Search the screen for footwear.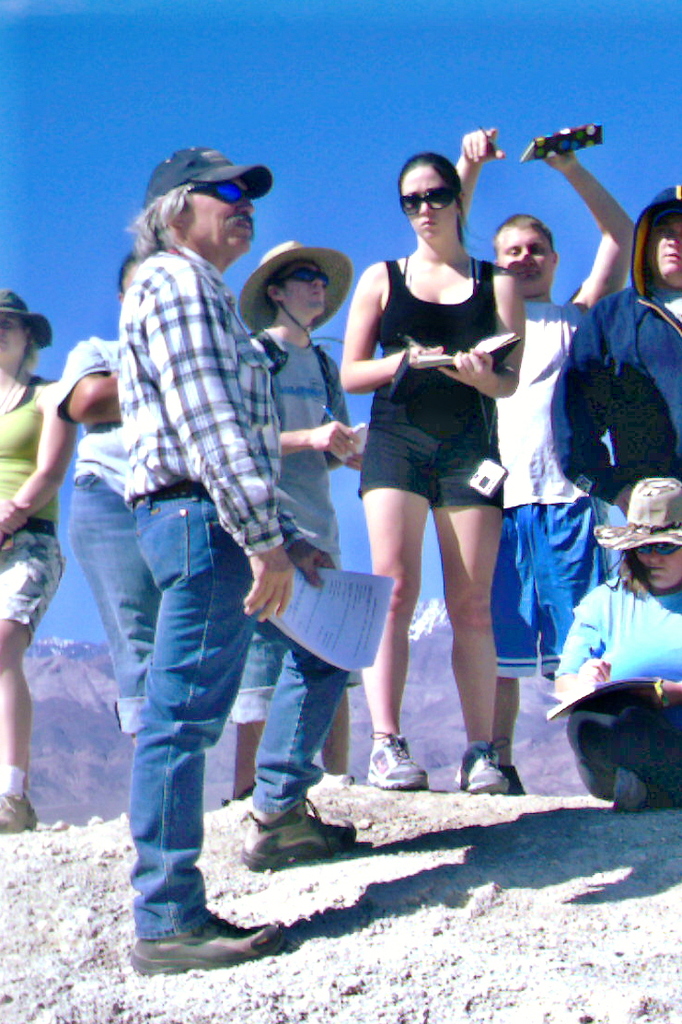
Found at 235, 798, 363, 869.
